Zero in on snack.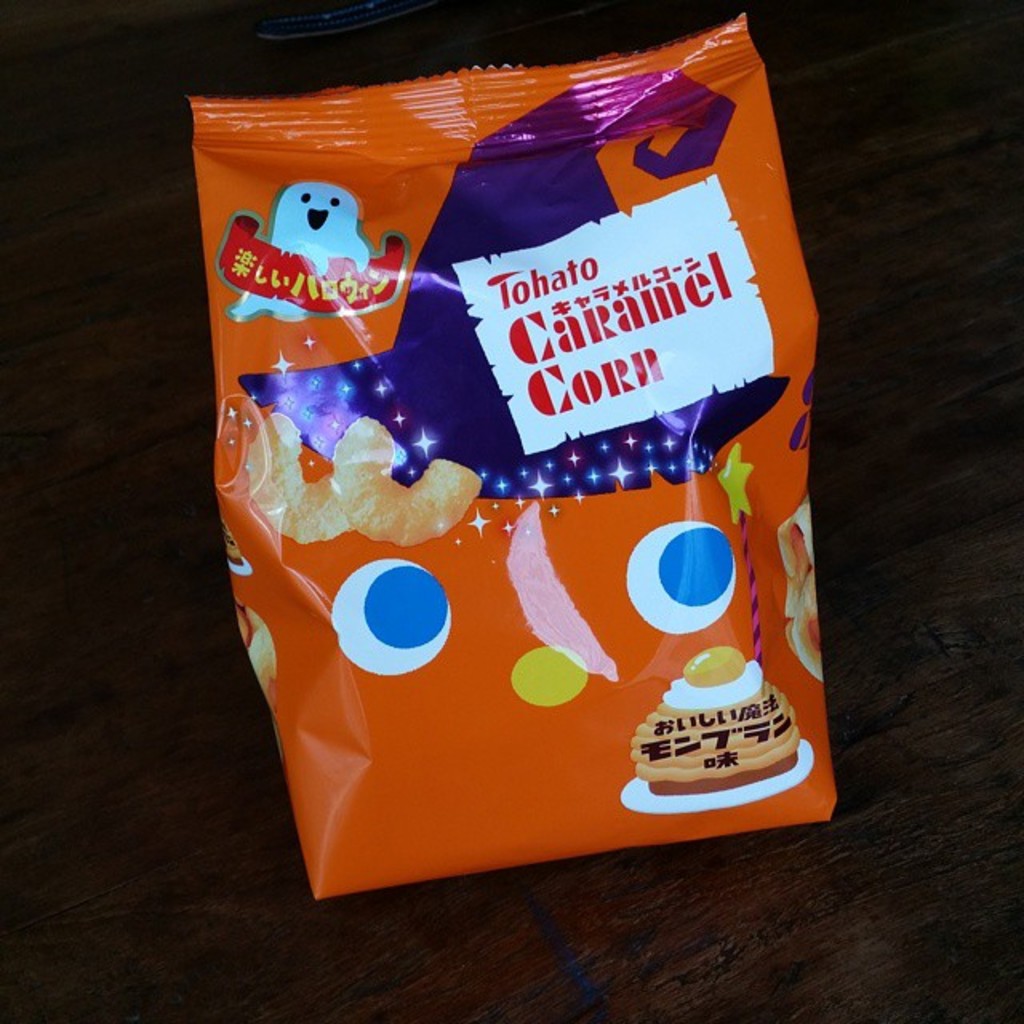
Zeroed in: [left=627, top=648, right=803, bottom=818].
